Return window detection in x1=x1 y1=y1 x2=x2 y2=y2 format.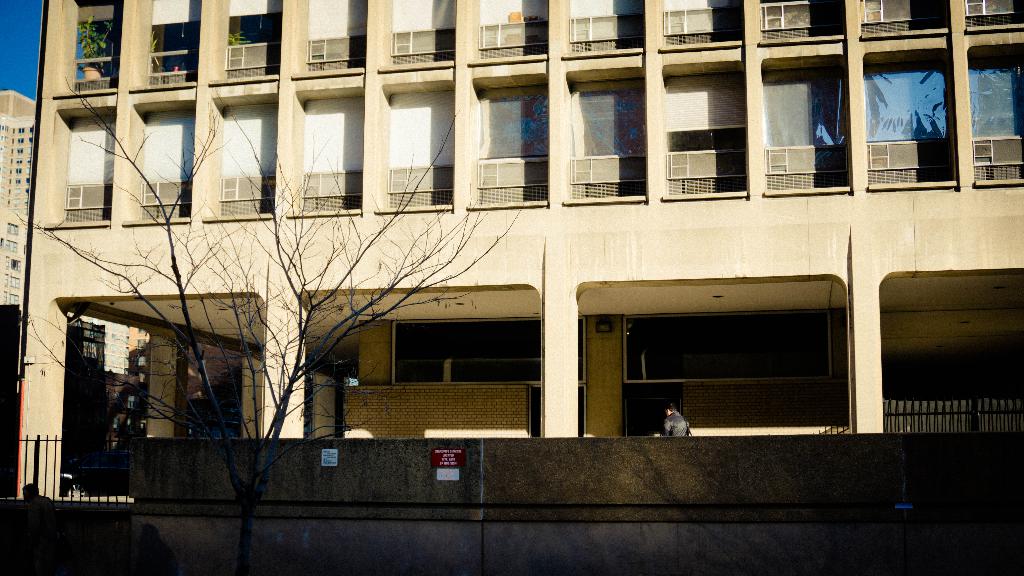
x1=761 y1=1 x2=846 y2=38.
